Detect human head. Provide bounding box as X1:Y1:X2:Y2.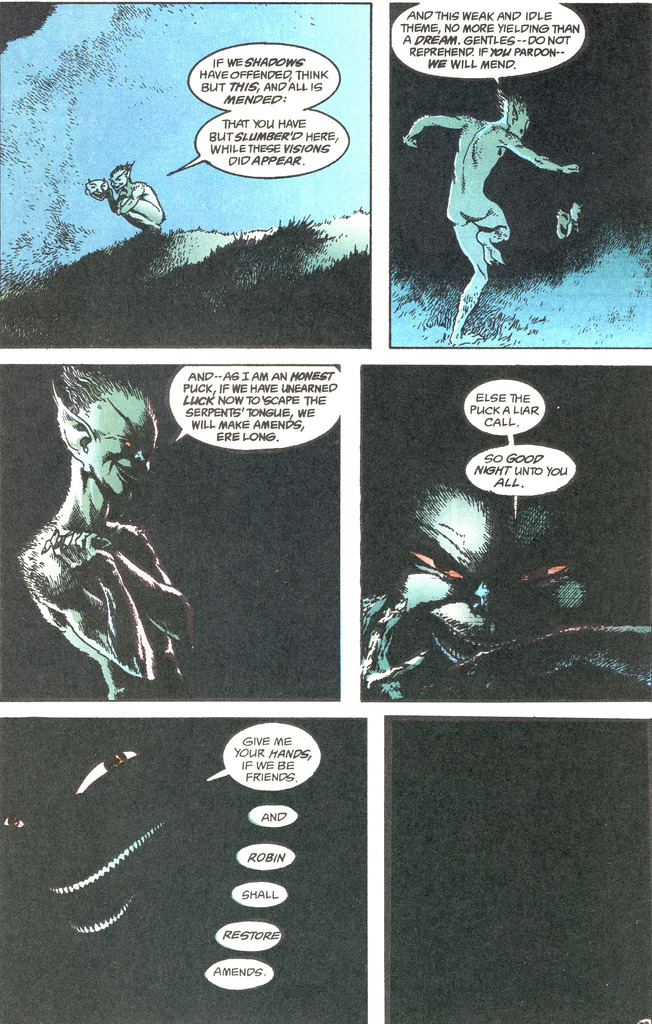
52:363:153:497.
